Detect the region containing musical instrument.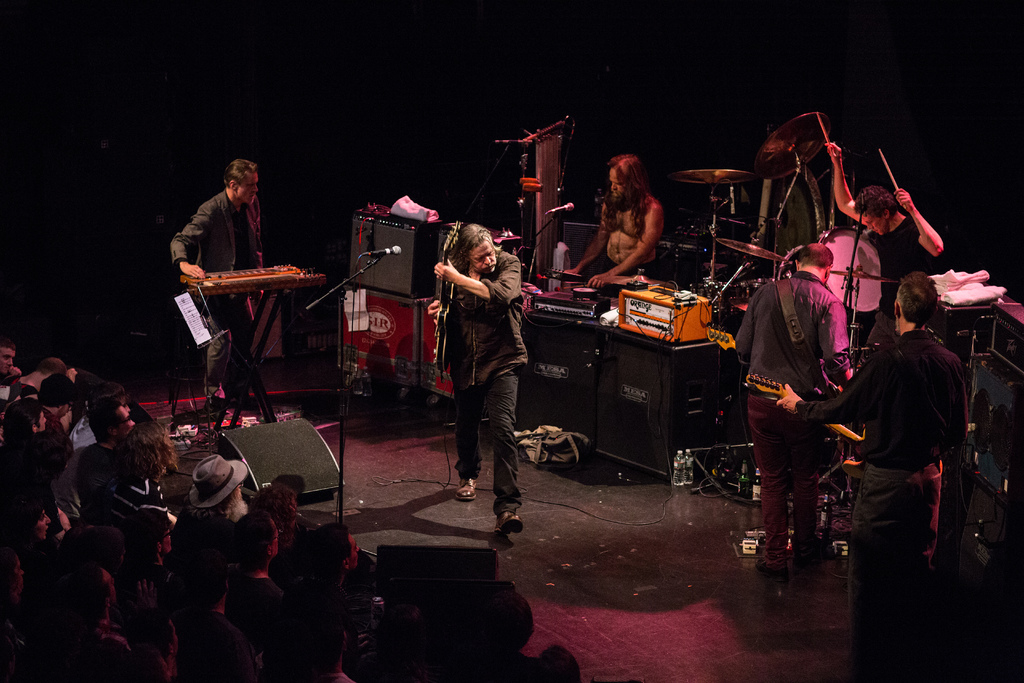
Rect(714, 243, 781, 313).
